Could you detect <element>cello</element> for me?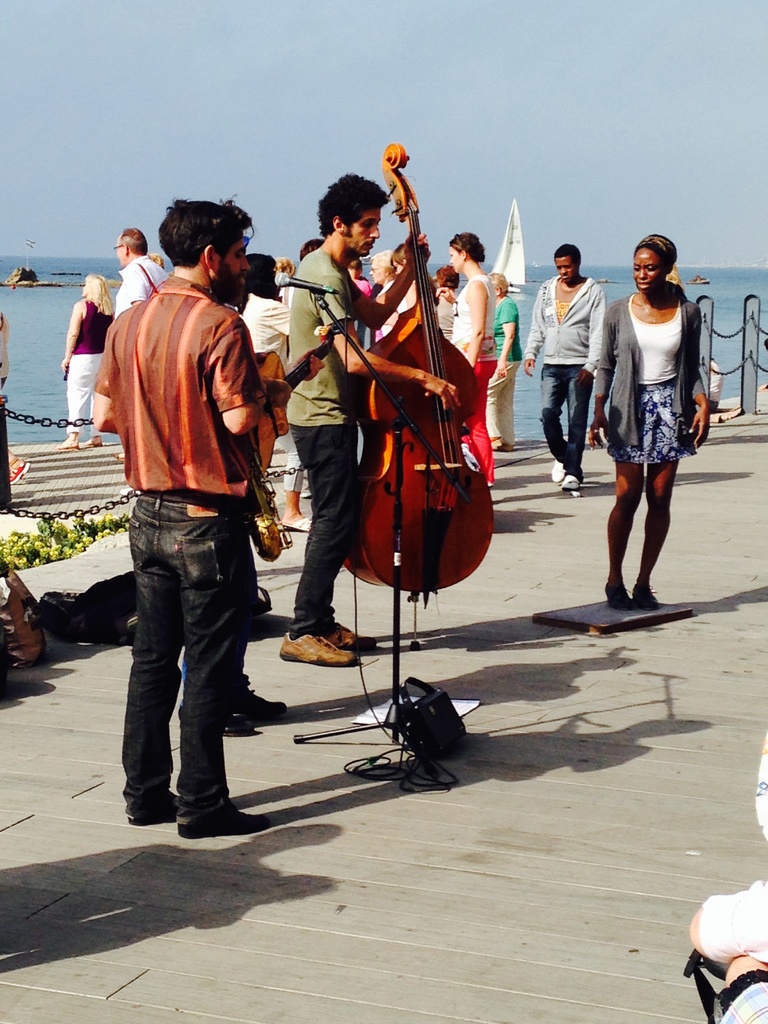
Detection result: (341, 148, 495, 645).
